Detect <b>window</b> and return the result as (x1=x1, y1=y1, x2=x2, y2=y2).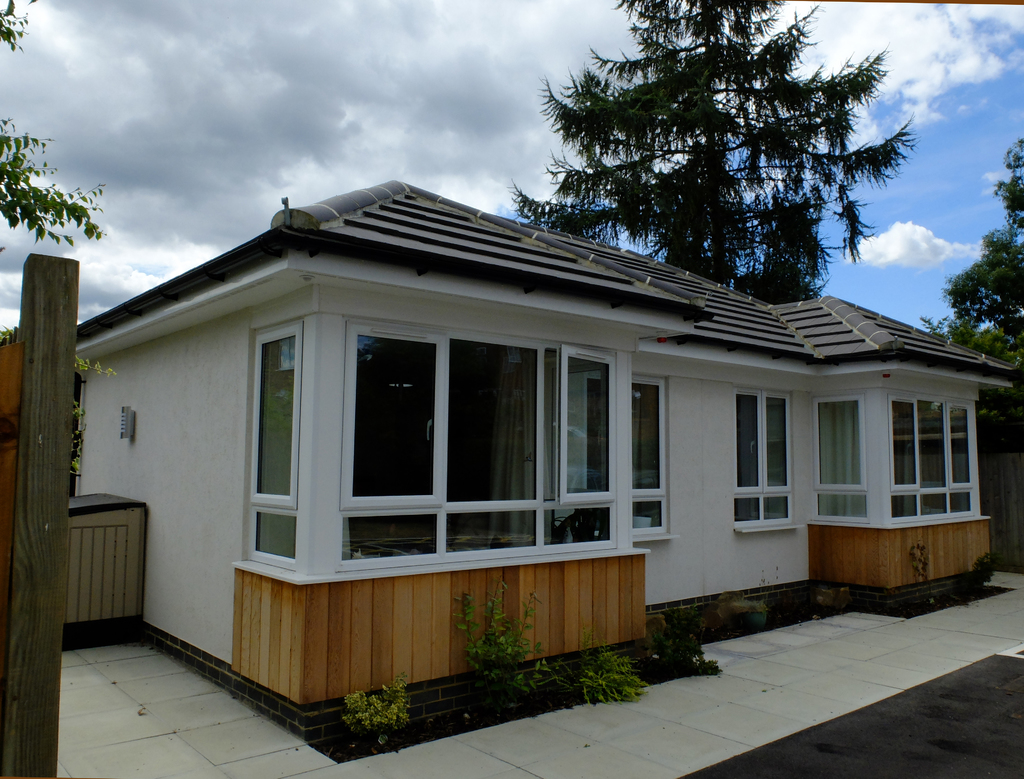
(x1=811, y1=391, x2=871, y2=524).
